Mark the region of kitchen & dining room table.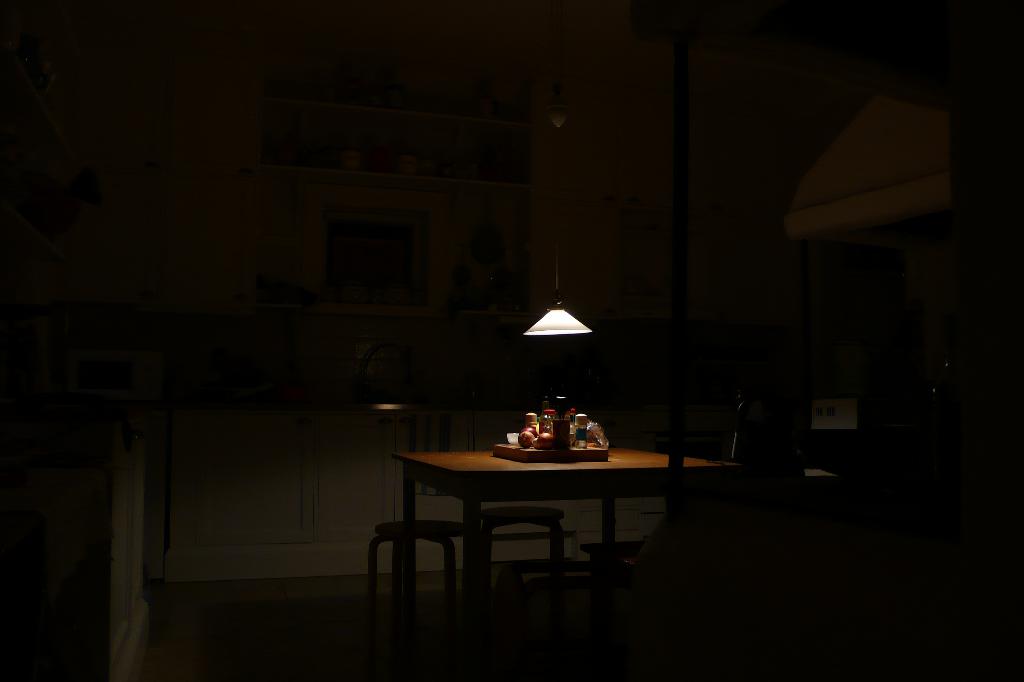
Region: crop(374, 409, 706, 599).
